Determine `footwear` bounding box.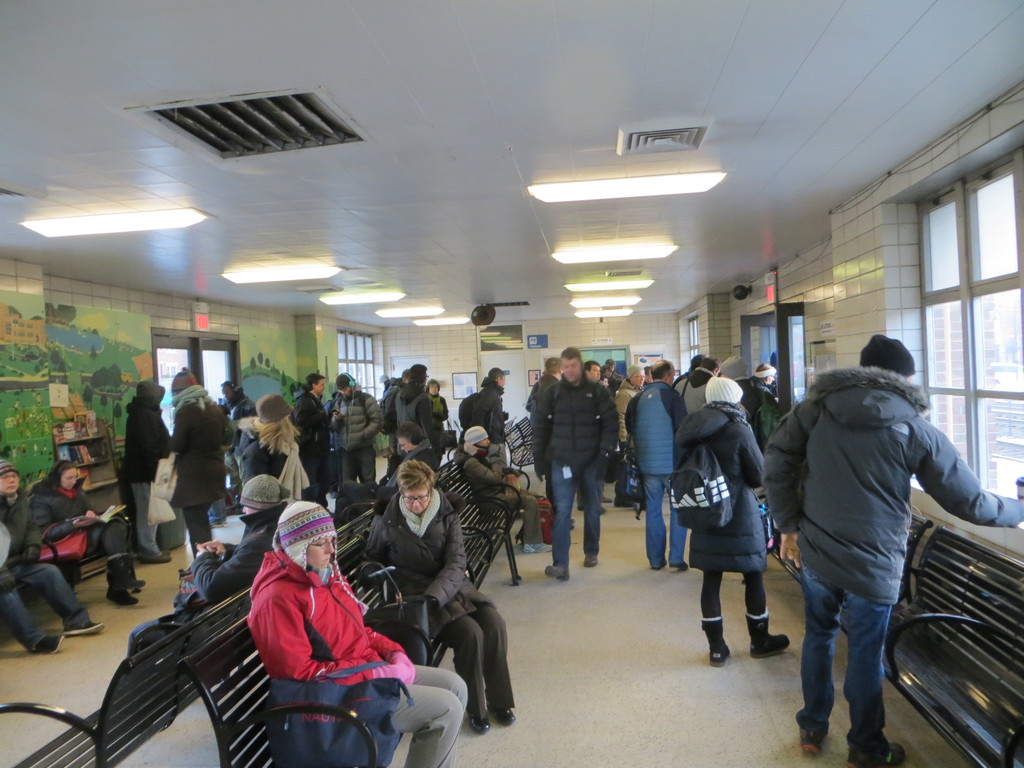
Determined: rect(670, 561, 689, 571).
